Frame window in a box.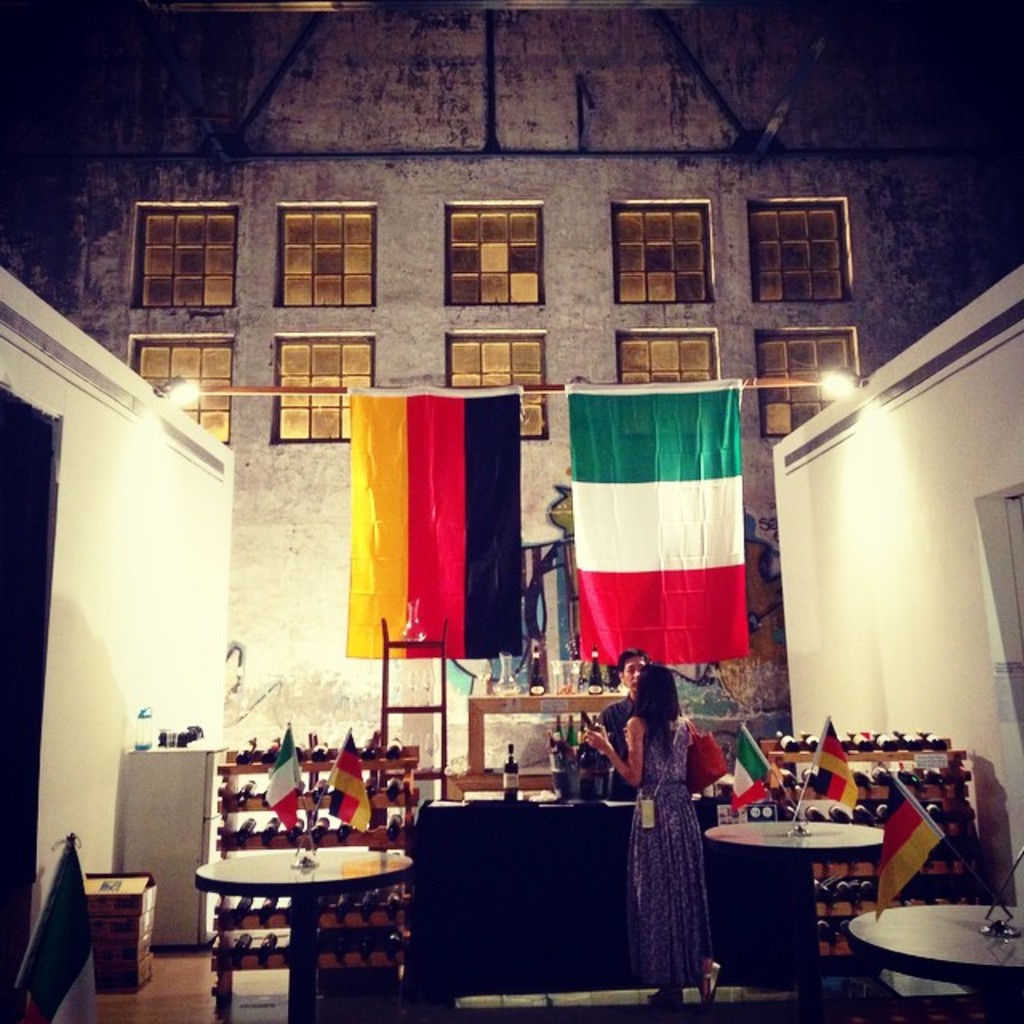
(763,326,866,437).
